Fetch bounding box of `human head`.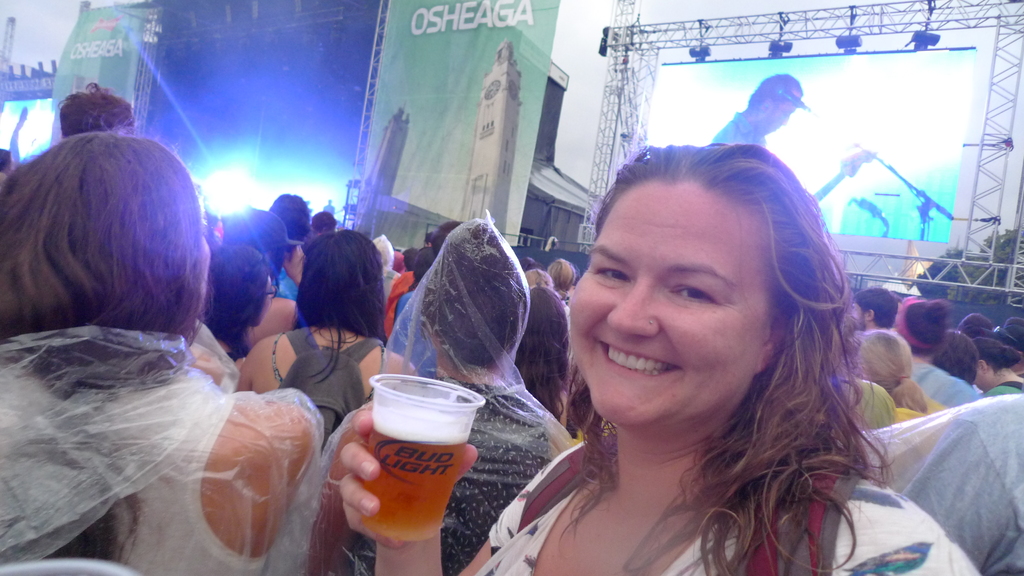
Bbox: [10,125,204,351].
